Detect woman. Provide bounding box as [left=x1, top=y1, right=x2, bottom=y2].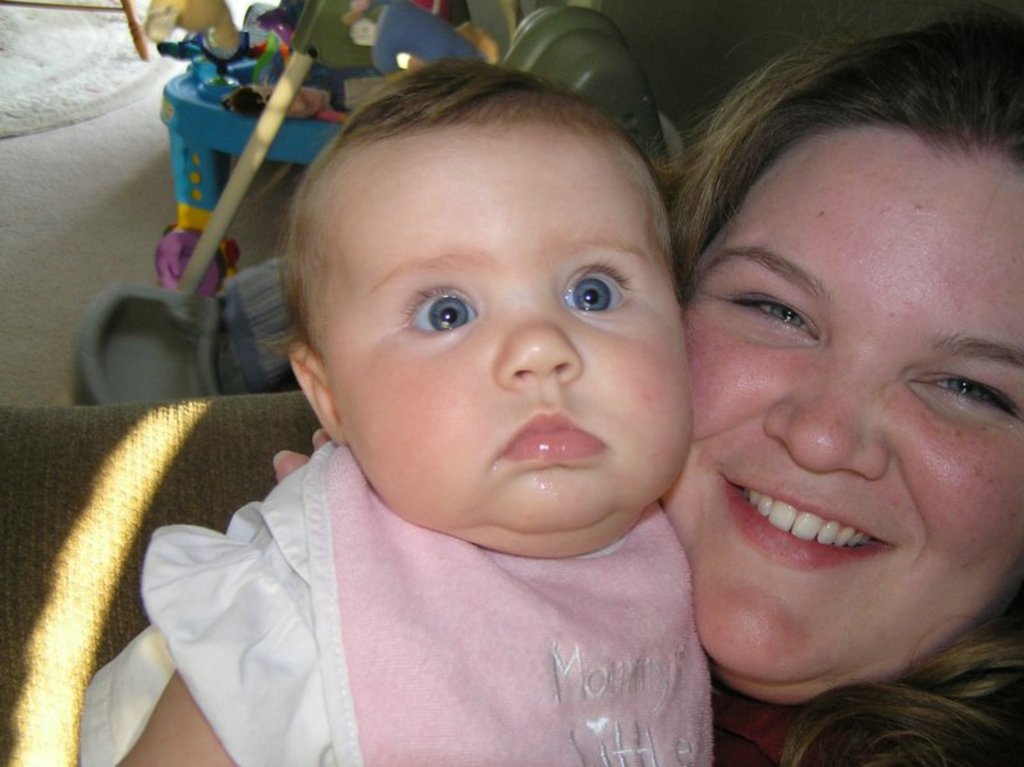
[left=659, top=40, right=1023, bottom=699].
